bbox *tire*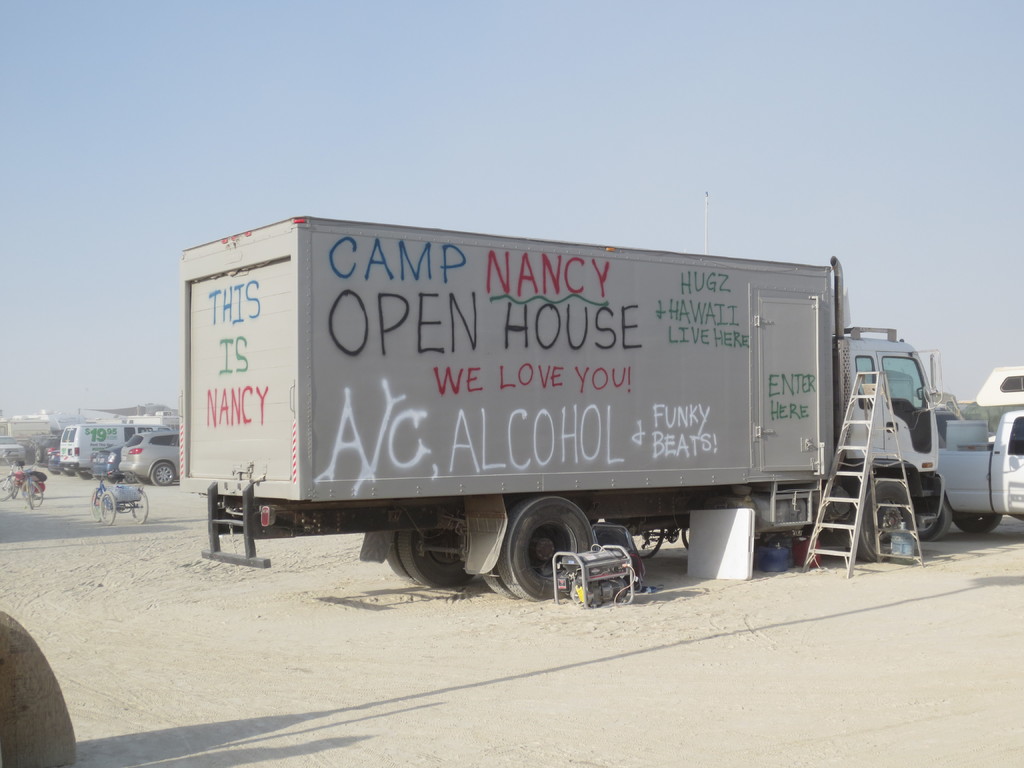
(0, 477, 14, 508)
